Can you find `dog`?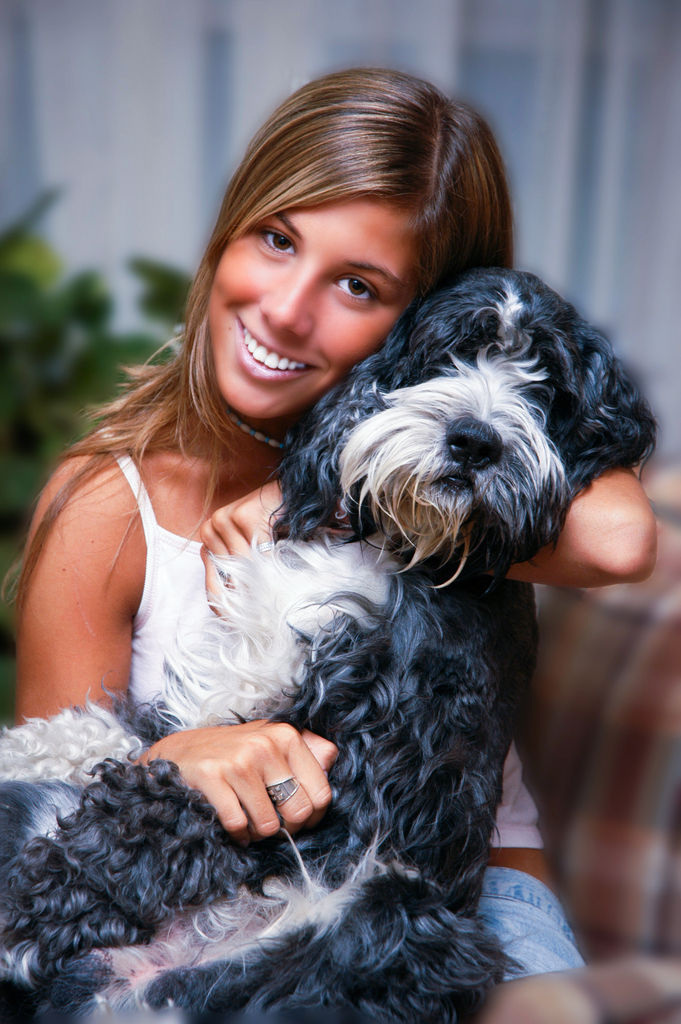
Yes, bounding box: (0, 266, 659, 1022).
